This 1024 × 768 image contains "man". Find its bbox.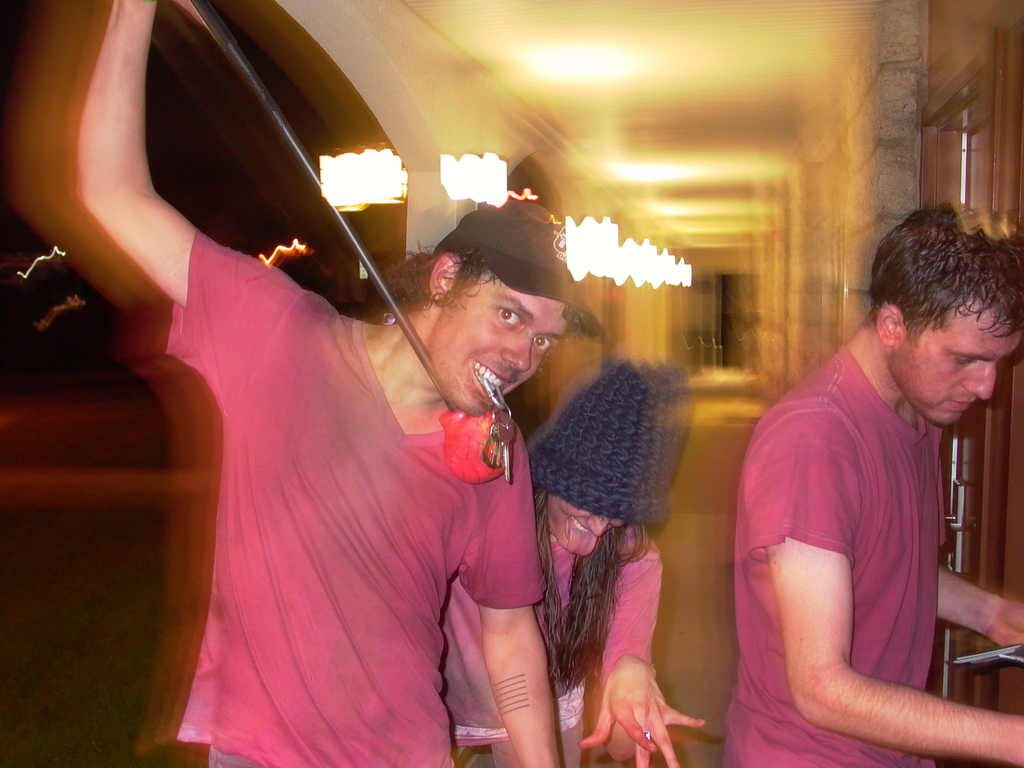
bbox=[730, 207, 1017, 767].
